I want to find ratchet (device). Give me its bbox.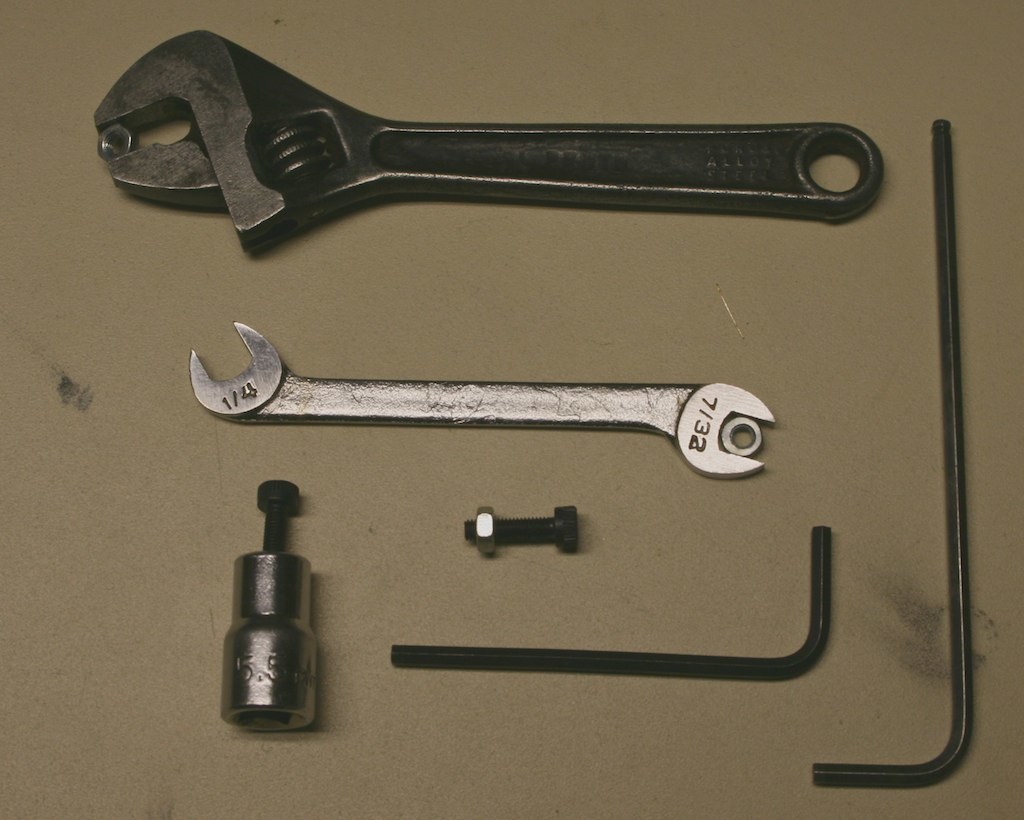
pyautogui.locateOnScreen(457, 500, 582, 553).
